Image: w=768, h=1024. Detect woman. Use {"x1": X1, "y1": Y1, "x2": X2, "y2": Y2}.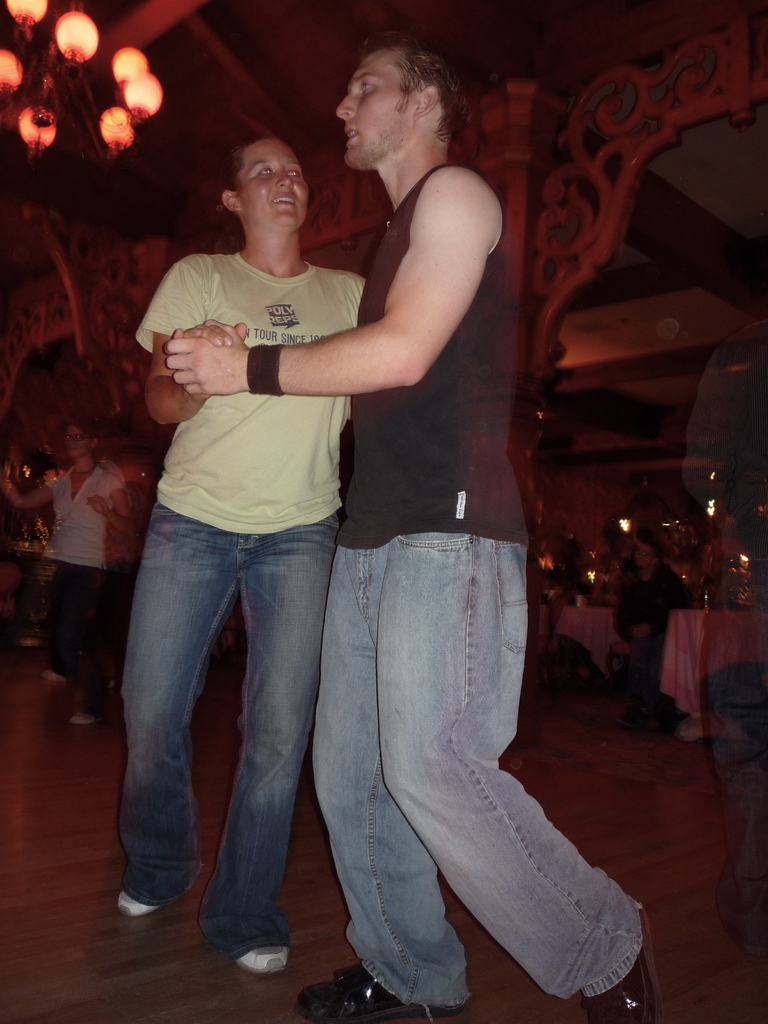
{"x1": 0, "y1": 417, "x2": 129, "y2": 732}.
